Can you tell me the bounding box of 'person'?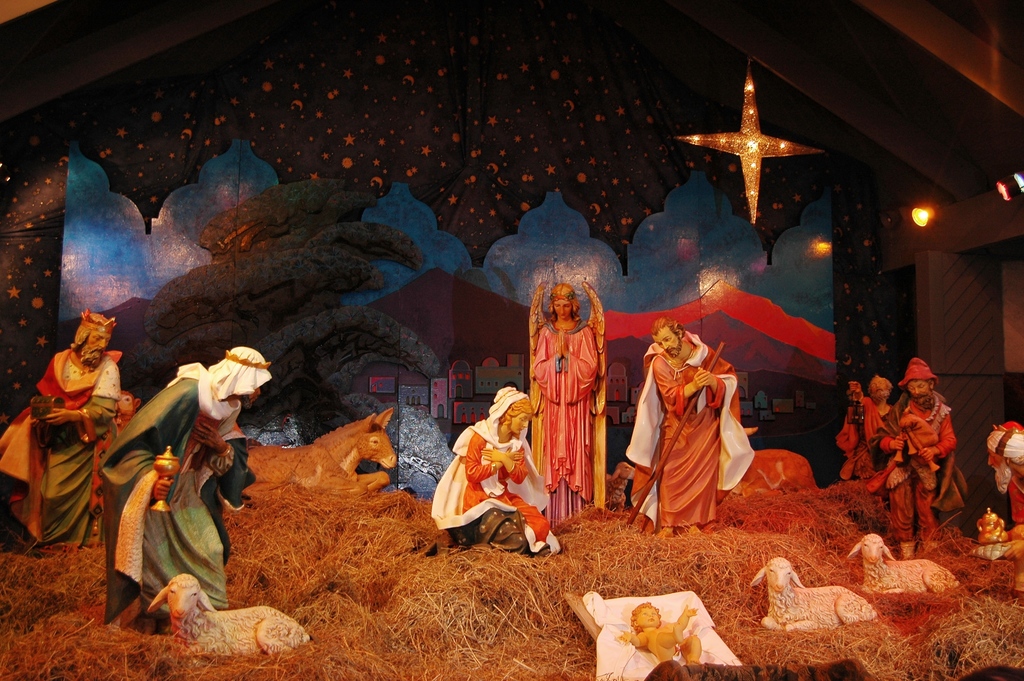
627:313:743:532.
